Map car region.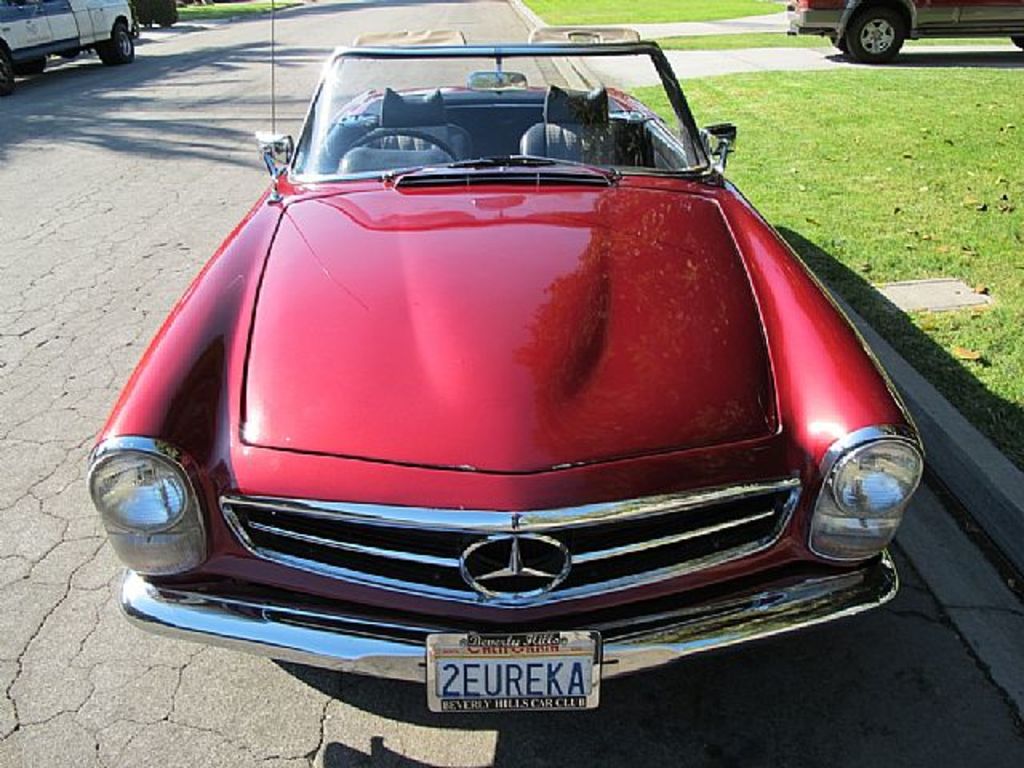
Mapped to BBox(85, 0, 925, 714).
